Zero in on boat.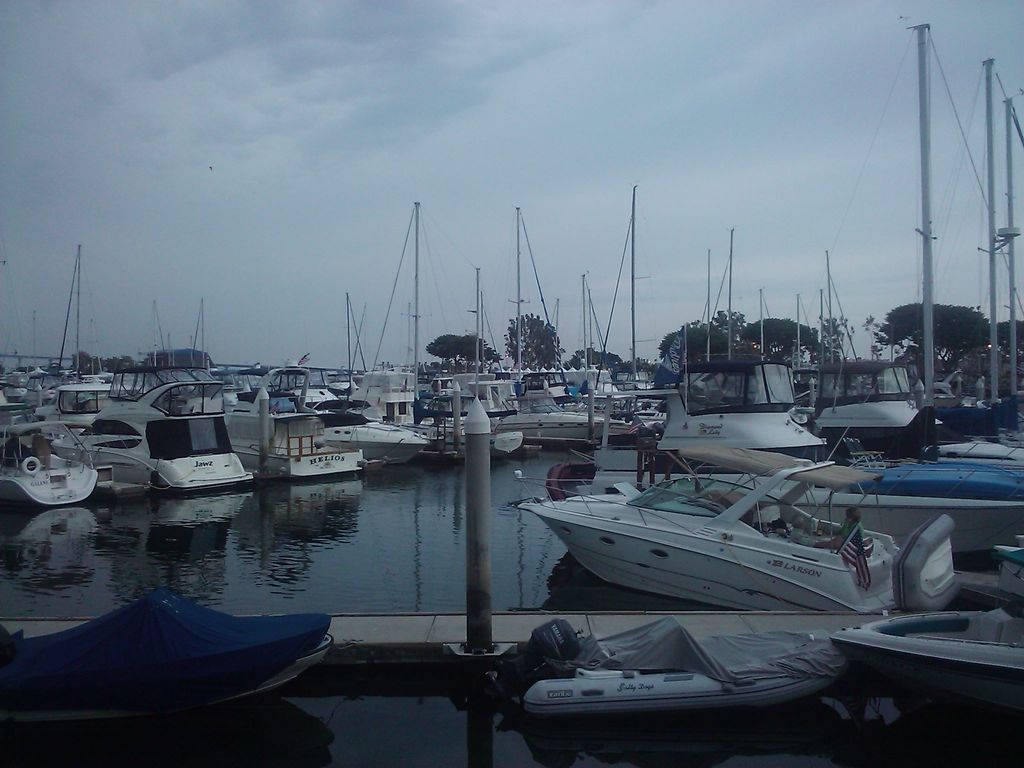
Zeroed in: left=181, top=355, right=367, bottom=487.
